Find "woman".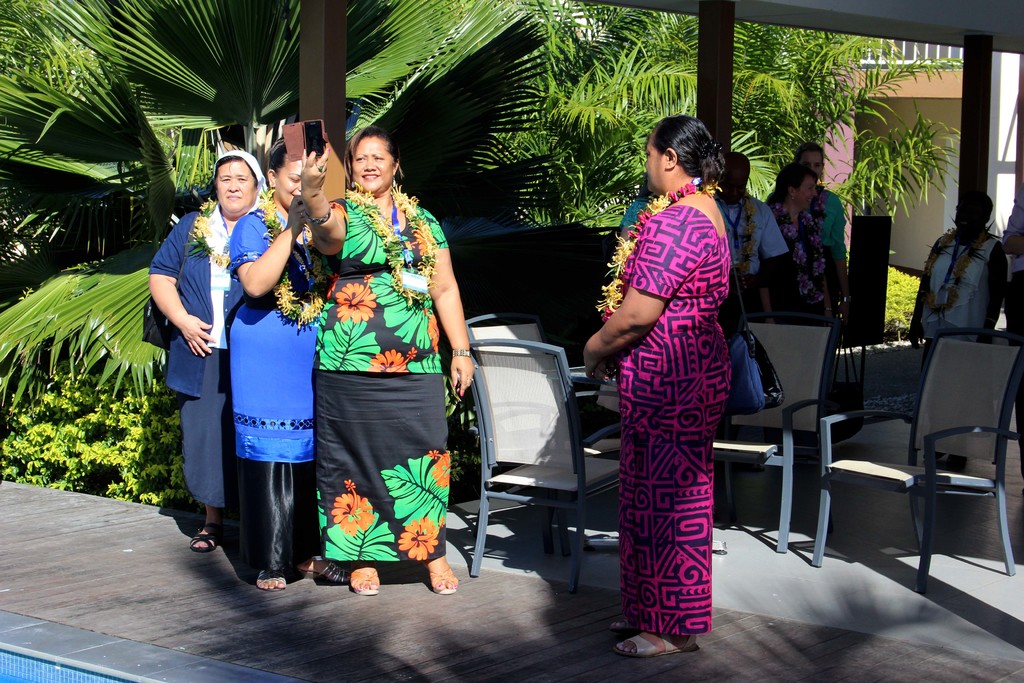
(300,126,463,614).
